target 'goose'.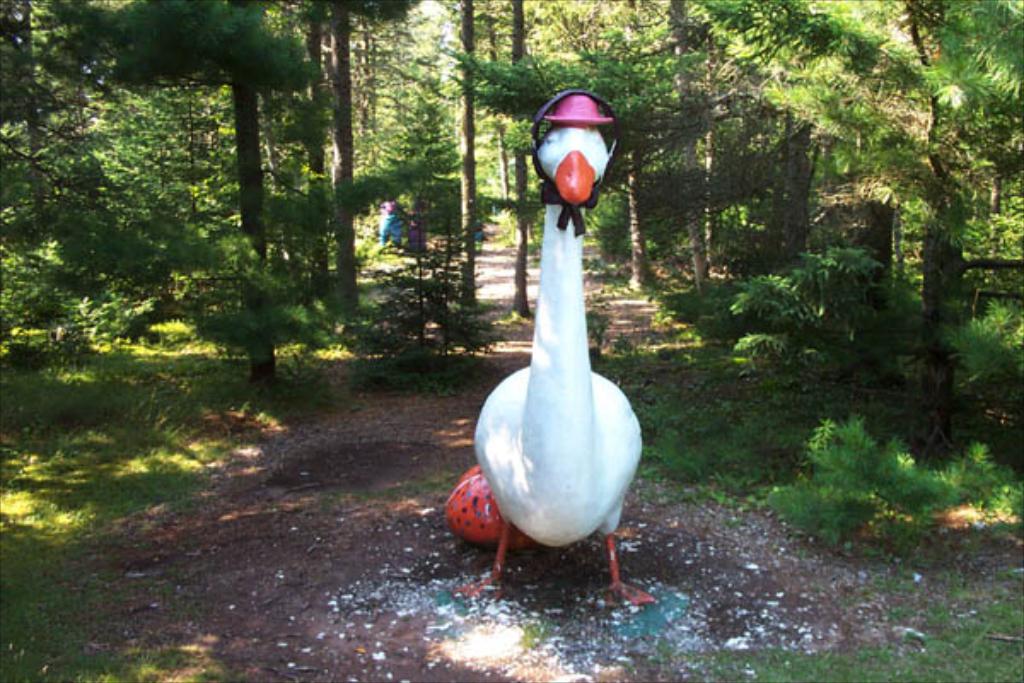
Target region: left=452, top=140, right=660, bottom=579.
